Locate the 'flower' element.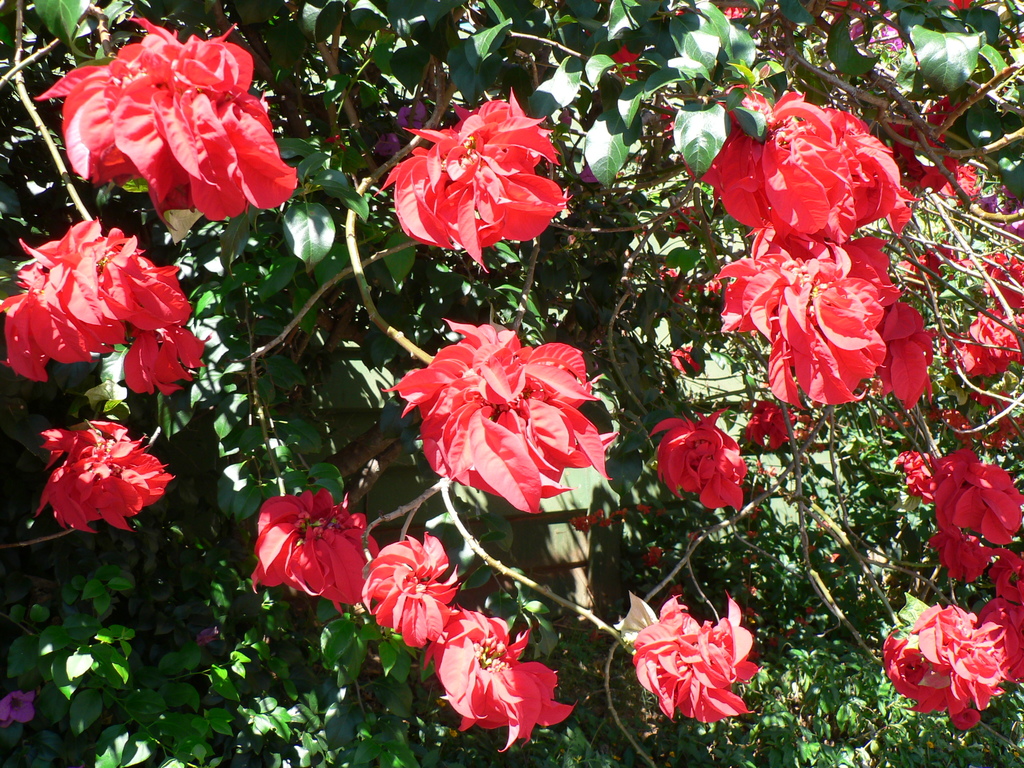
Element bbox: bbox=[117, 312, 204, 396].
